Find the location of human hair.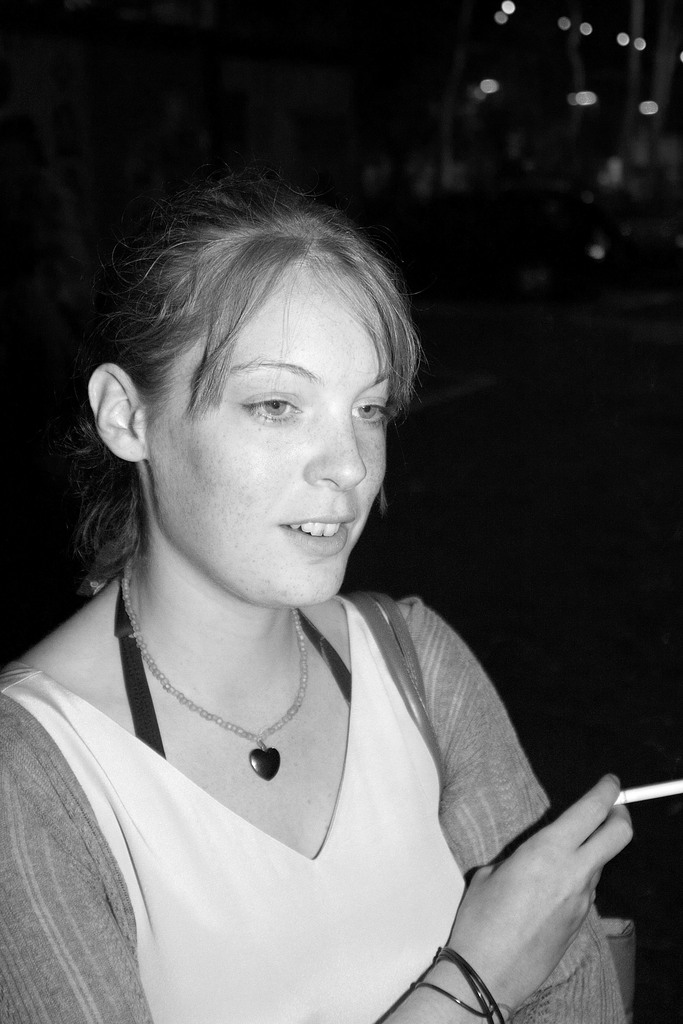
Location: 85, 151, 404, 536.
